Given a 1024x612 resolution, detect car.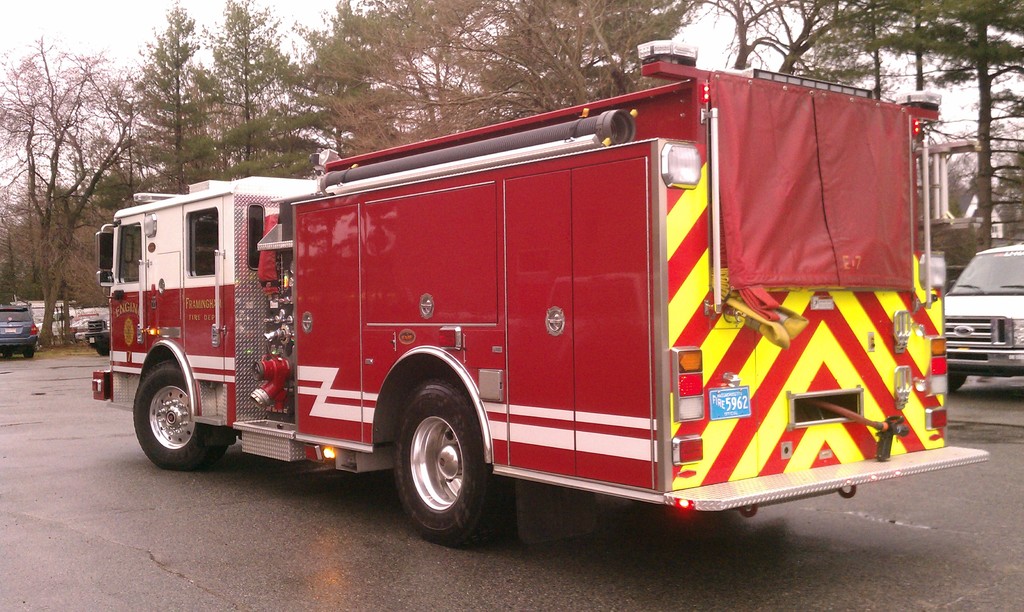
left=933, top=248, right=1023, bottom=396.
